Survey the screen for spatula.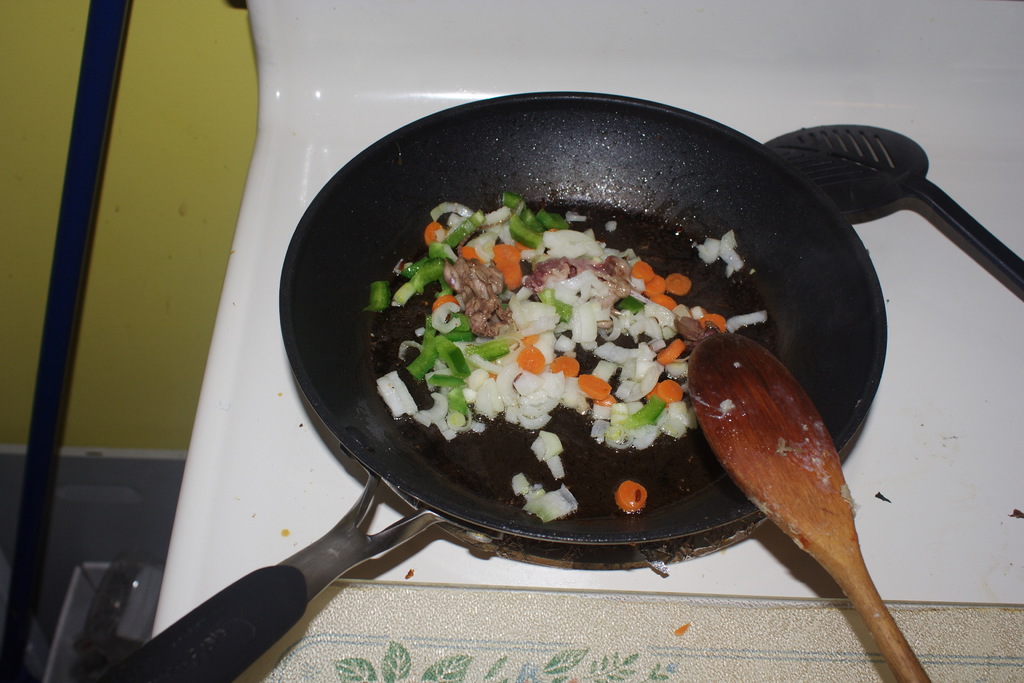
Survey found: 688 329 934 682.
